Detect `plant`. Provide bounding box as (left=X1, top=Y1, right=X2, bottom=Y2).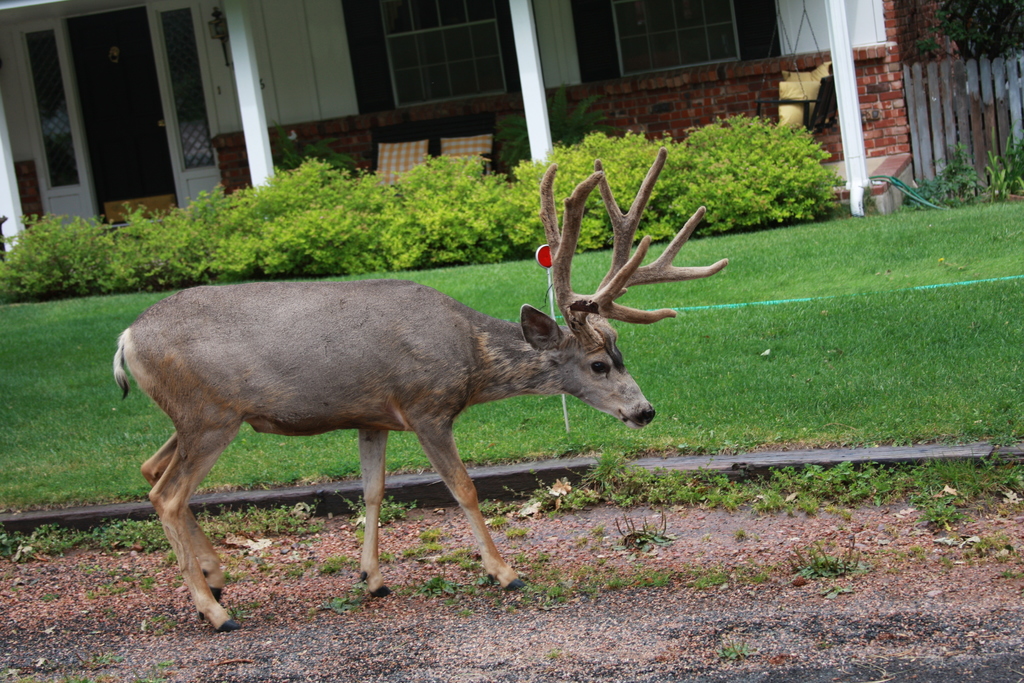
(left=963, top=530, right=1023, bottom=573).
